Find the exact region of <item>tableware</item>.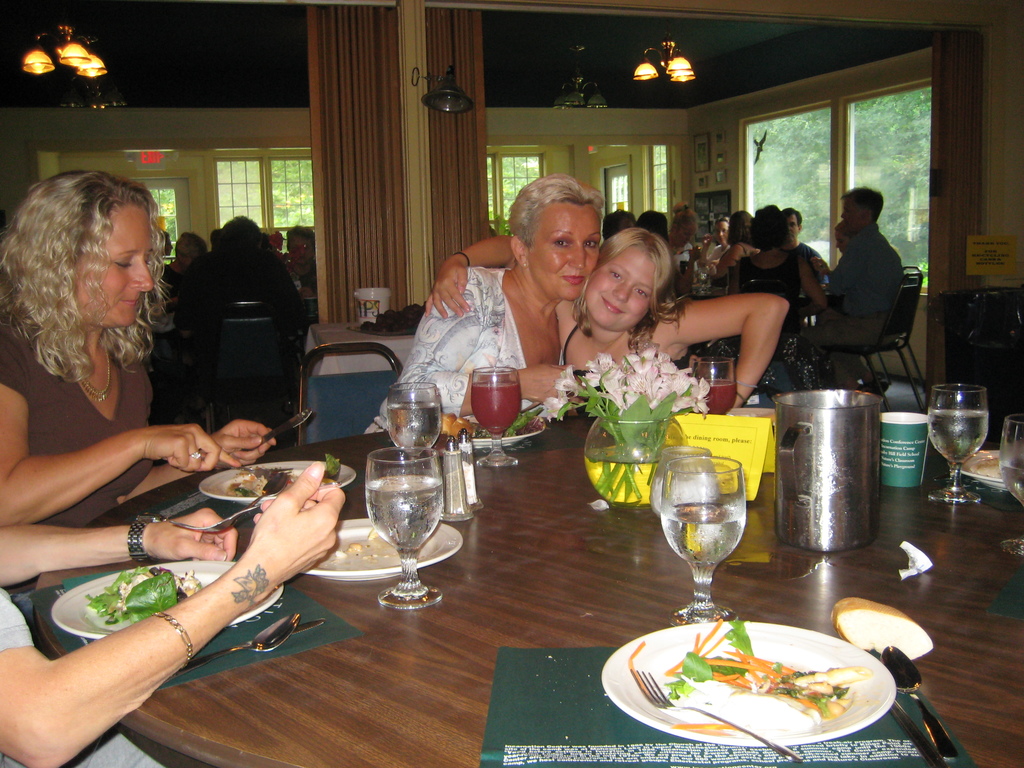
Exact region: <bbox>300, 520, 459, 582</bbox>.
